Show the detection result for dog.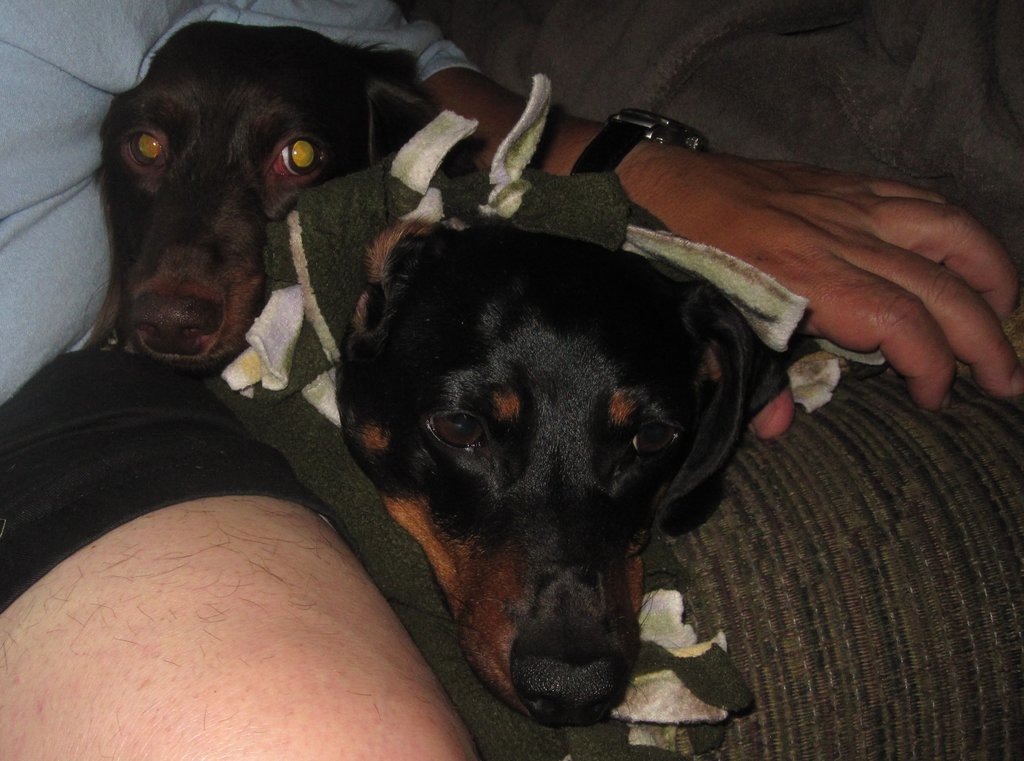
BBox(75, 17, 488, 379).
